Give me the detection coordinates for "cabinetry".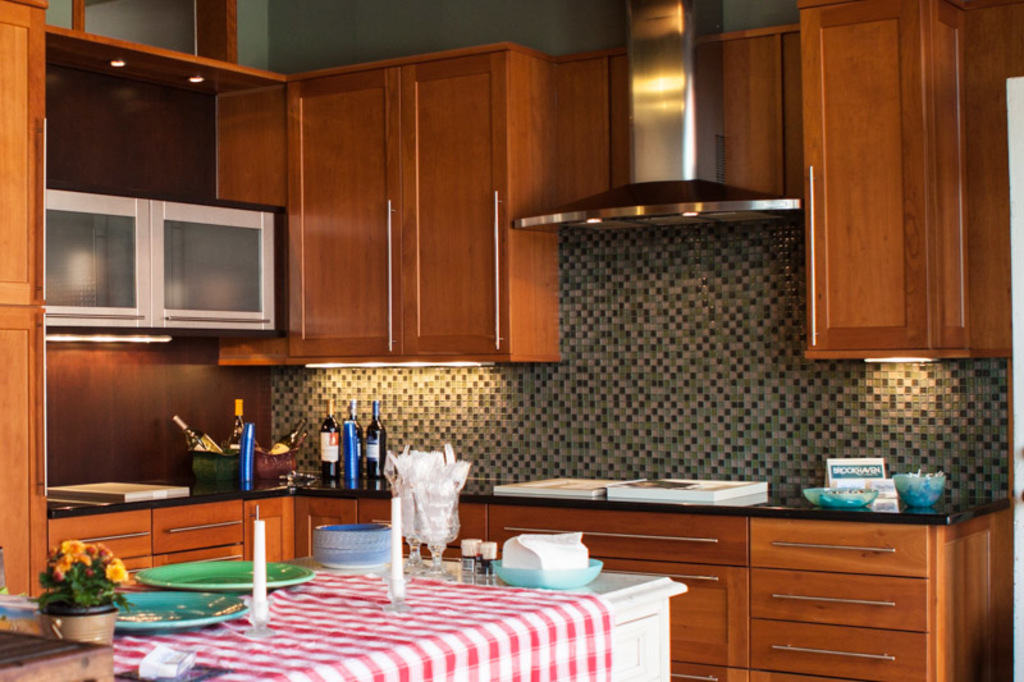
rect(293, 493, 485, 569).
